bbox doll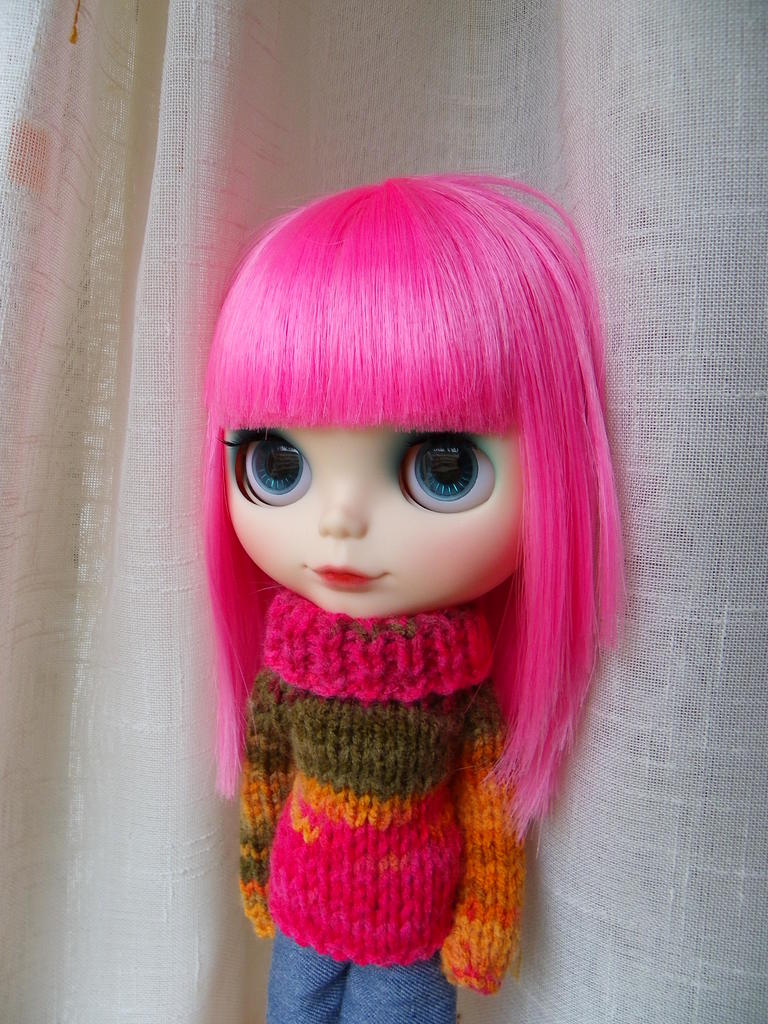
pyautogui.locateOnScreen(192, 157, 628, 968)
